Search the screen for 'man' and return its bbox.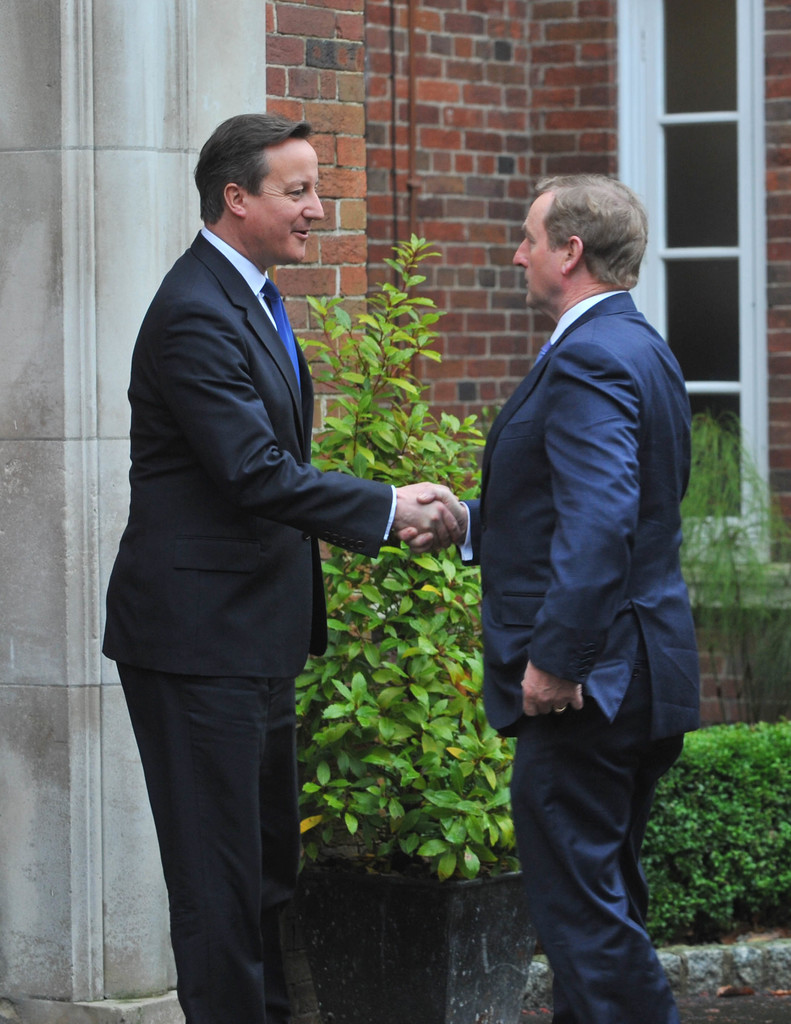
Found: detection(461, 139, 719, 1020).
